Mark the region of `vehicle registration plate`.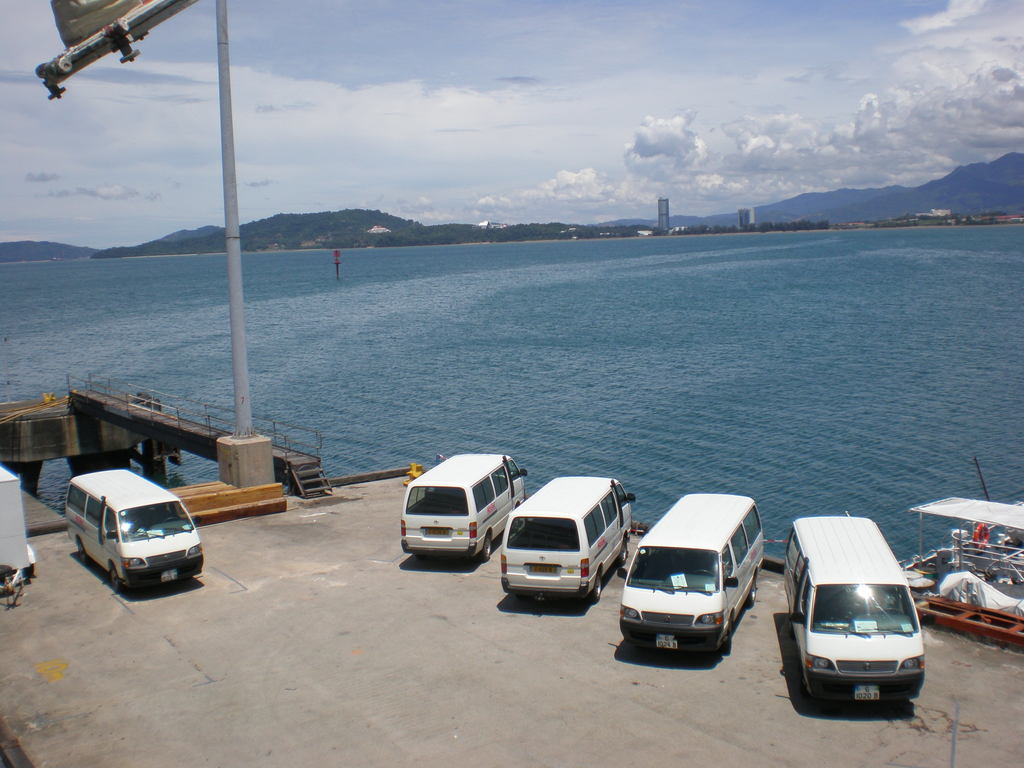
Region: x1=531 y1=564 x2=554 y2=572.
